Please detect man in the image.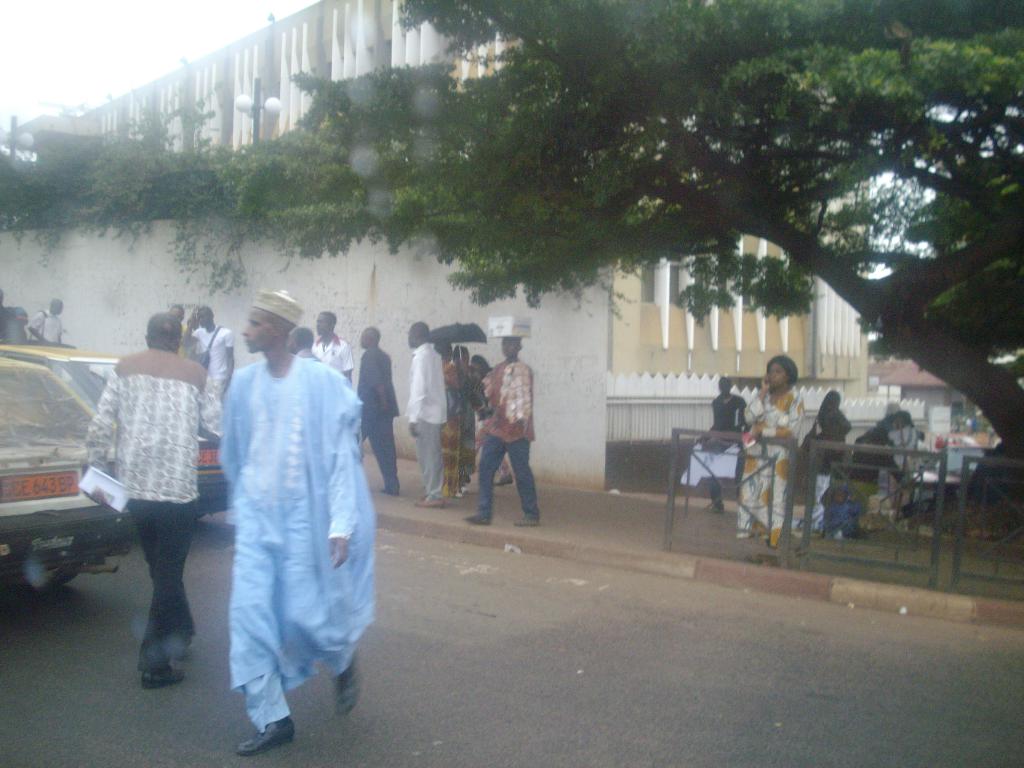
pyautogui.locateOnScreen(220, 285, 371, 758).
